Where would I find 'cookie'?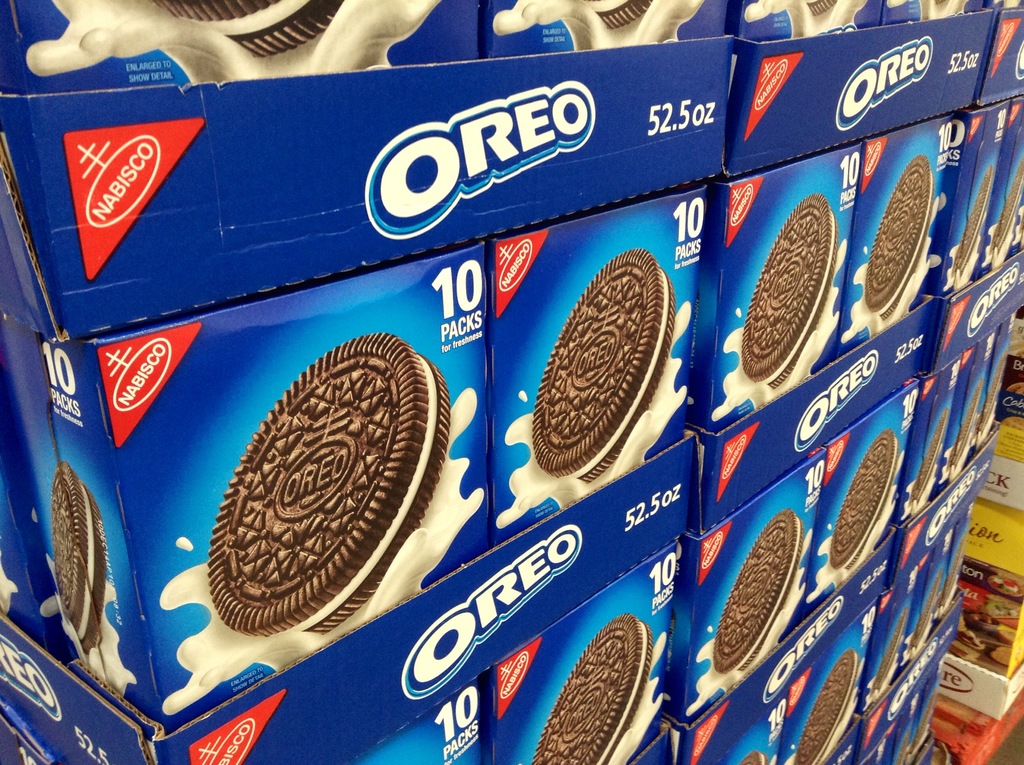
At [x1=532, y1=611, x2=657, y2=764].
